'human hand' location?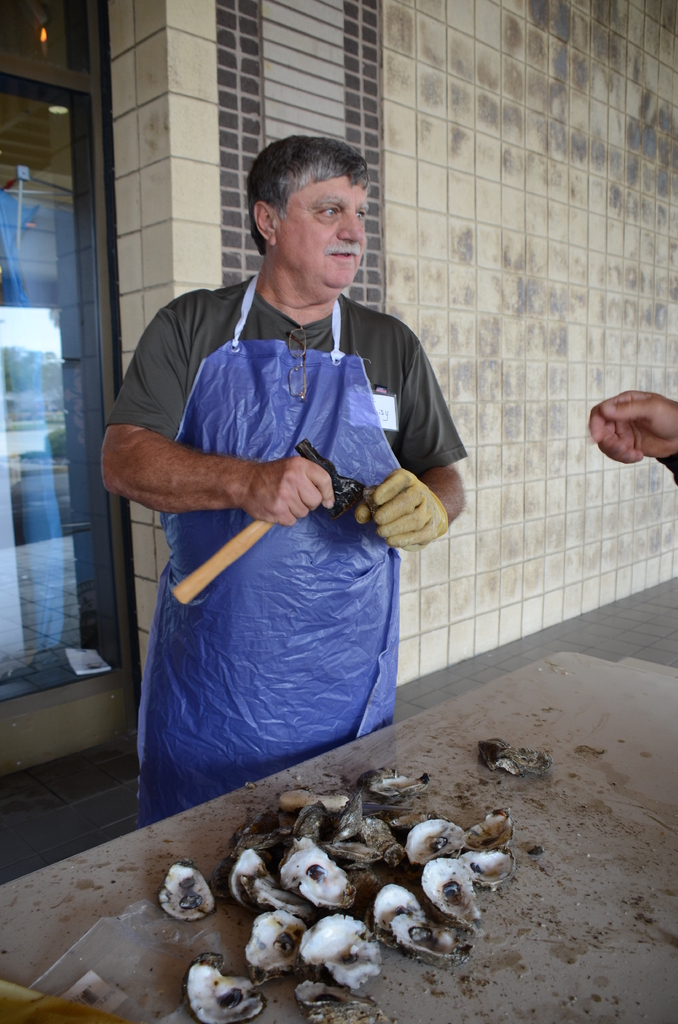
(359, 444, 435, 555)
